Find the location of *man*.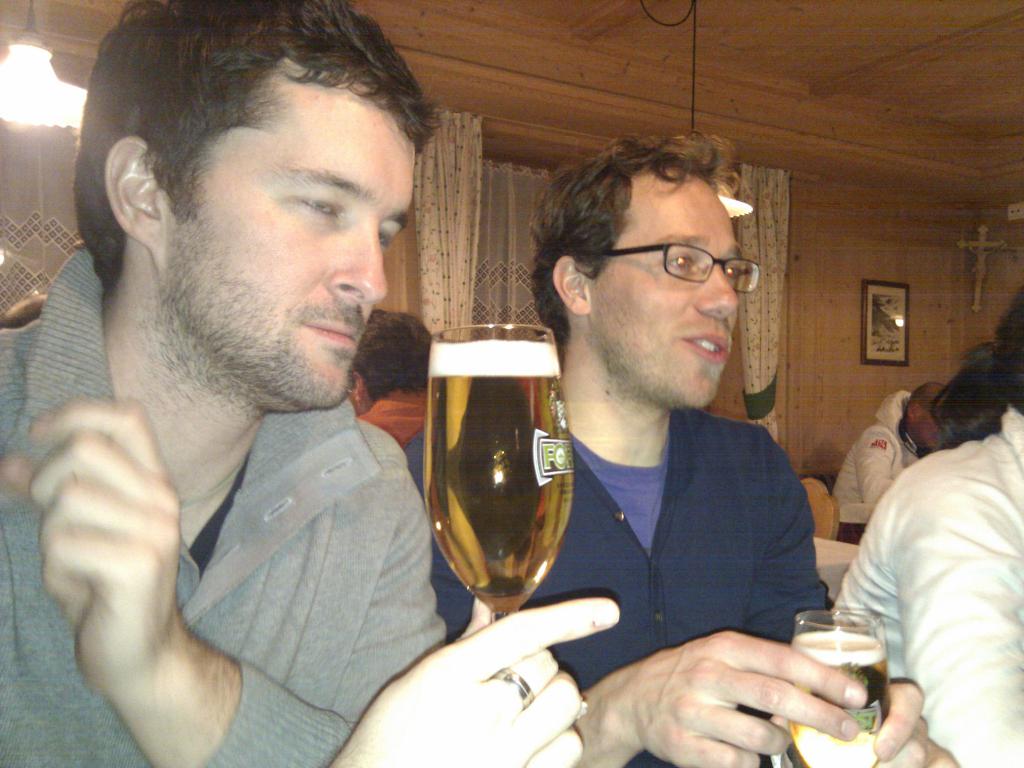
Location: 403:125:958:767.
